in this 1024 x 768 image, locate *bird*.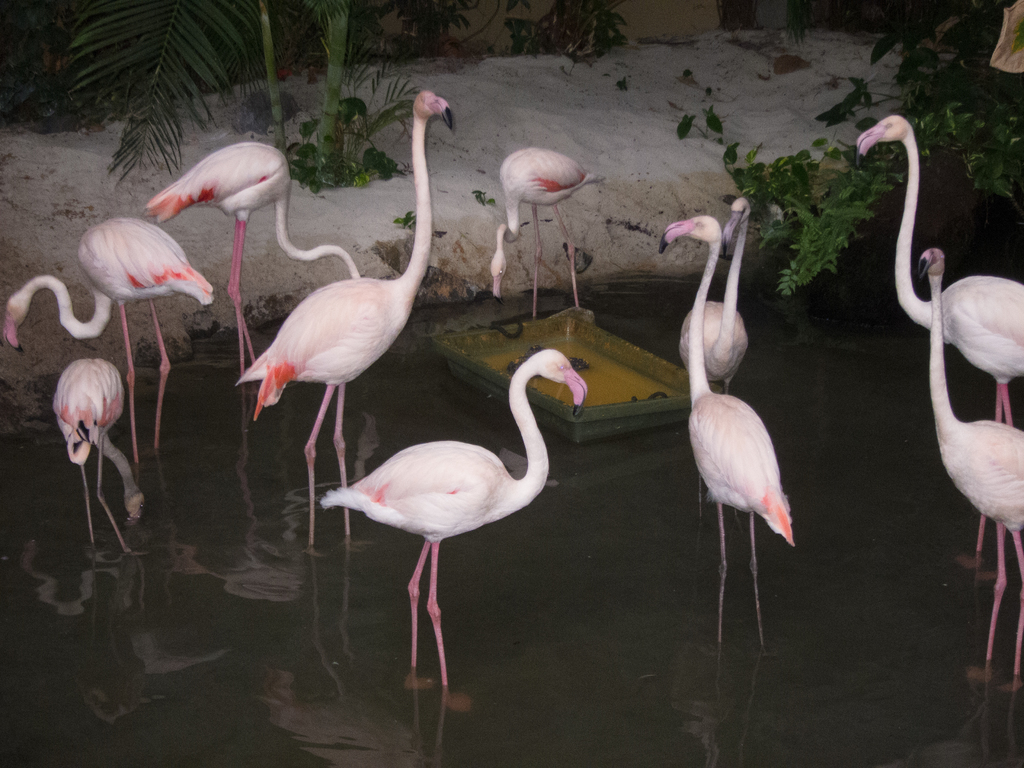
Bounding box: (667, 191, 755, 401).
